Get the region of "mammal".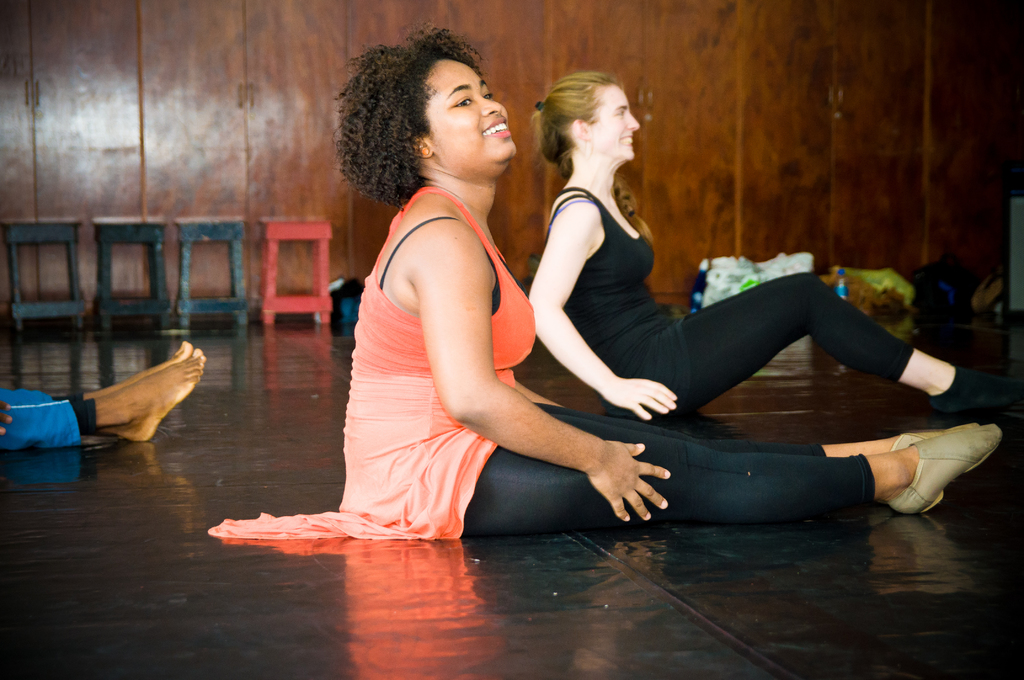
<bbox>309, 12, 1022, 587</bbox>.
